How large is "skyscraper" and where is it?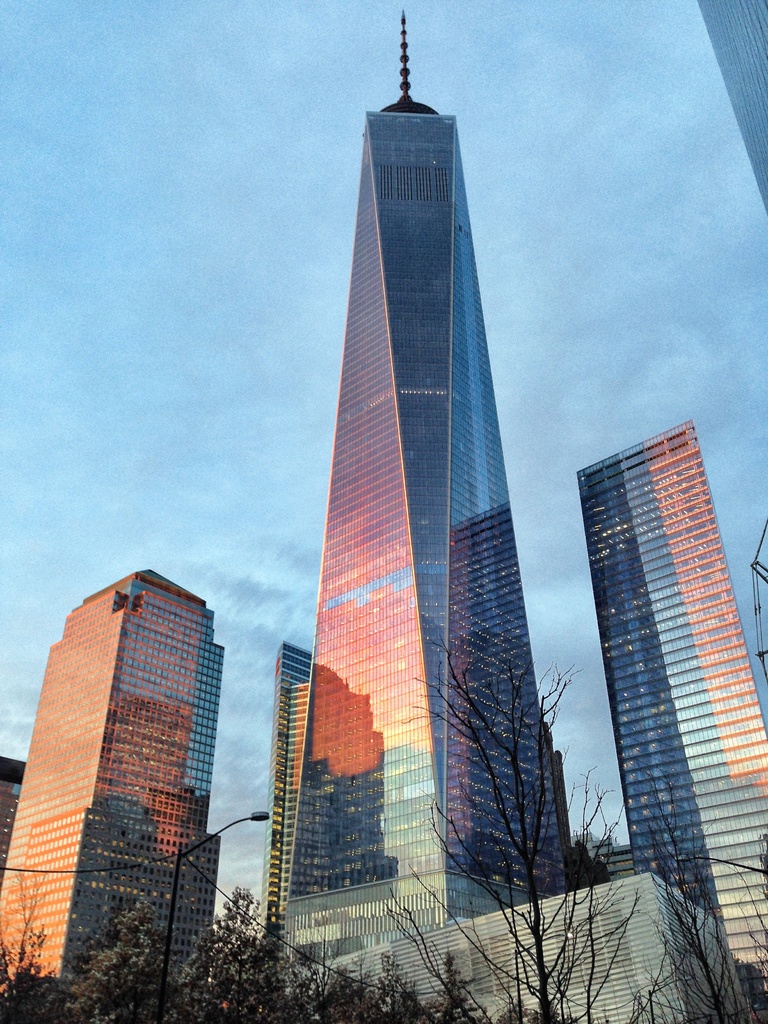
Bounding box: detection(693, 0, 767, 223).
